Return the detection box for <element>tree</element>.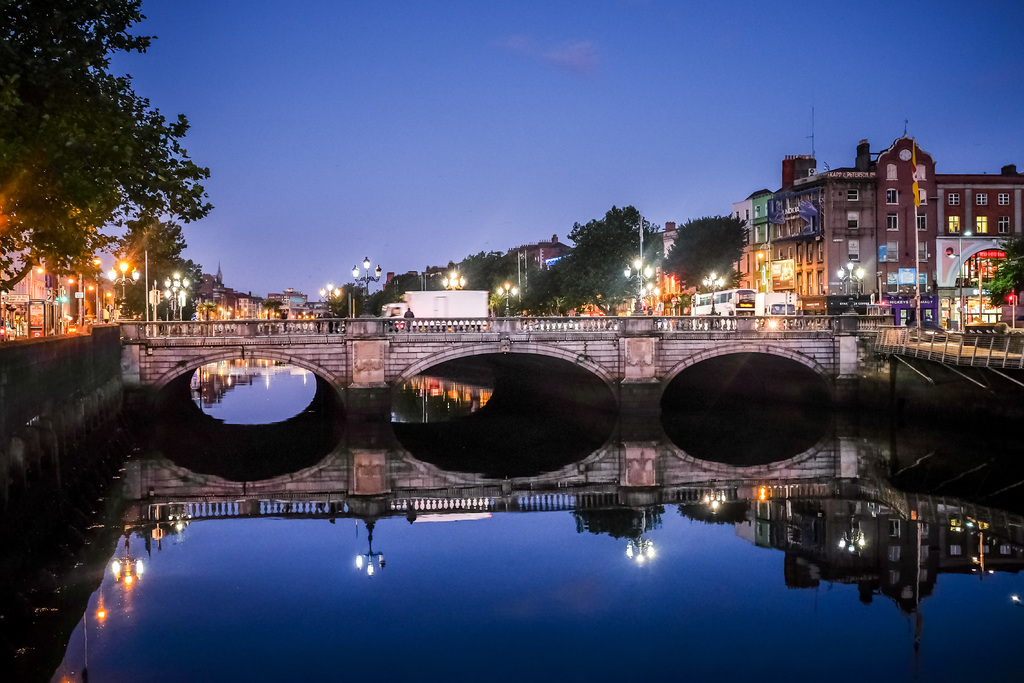
659, 219, 749, 304.
